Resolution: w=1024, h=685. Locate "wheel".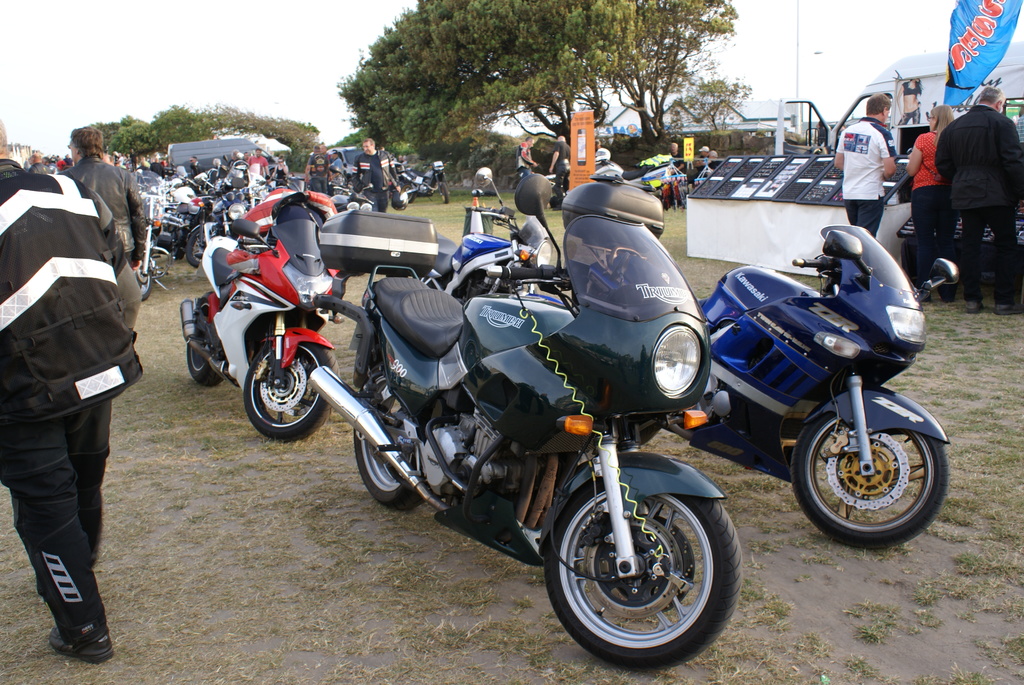
left=541, top=482, right=741, bottom=670.
